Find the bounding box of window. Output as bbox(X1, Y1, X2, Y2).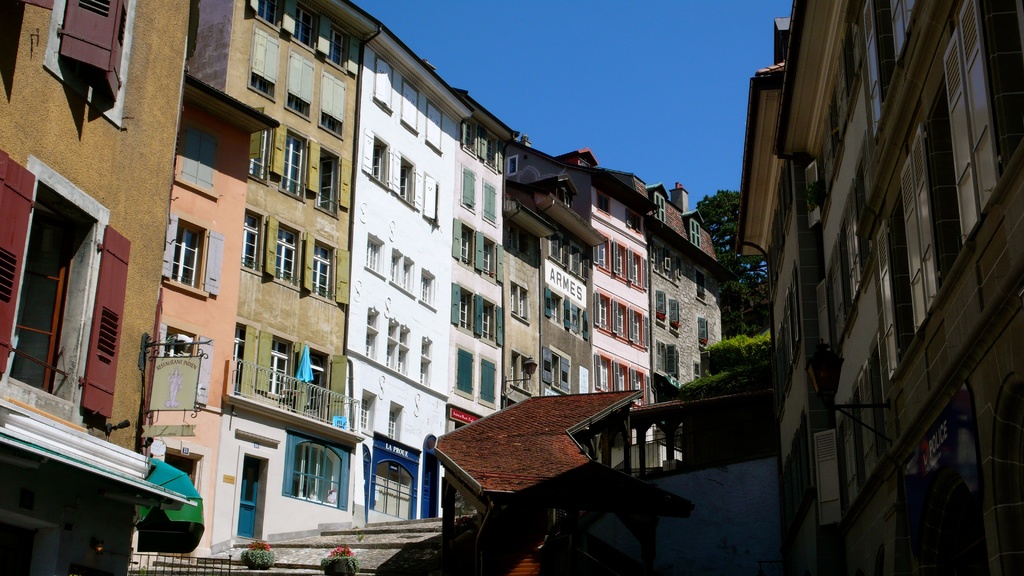
bbox(284, 432, 349, 508).
